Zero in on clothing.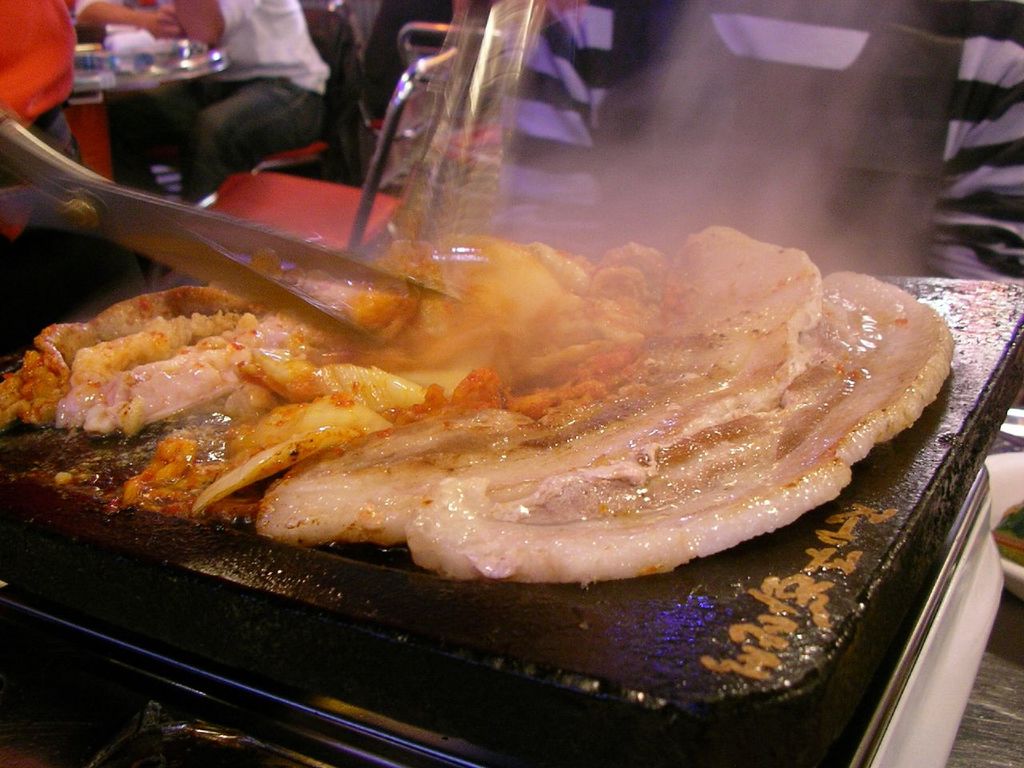
Zeroed in: 0,0,118,350.
